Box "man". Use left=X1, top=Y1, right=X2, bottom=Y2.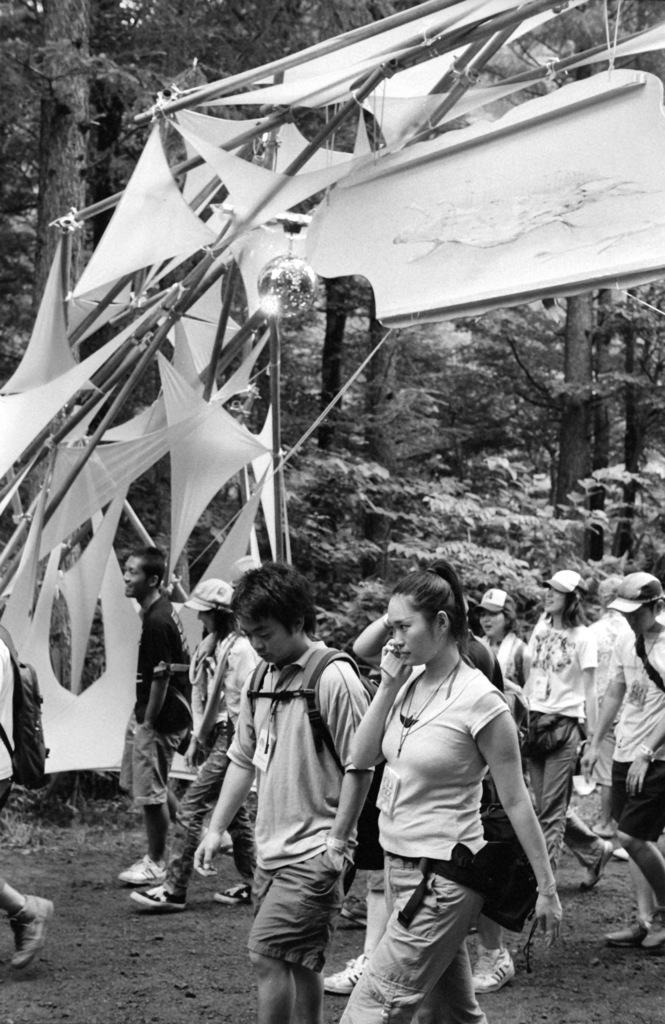
left=231, top=582, right=384, bottom=1017.
